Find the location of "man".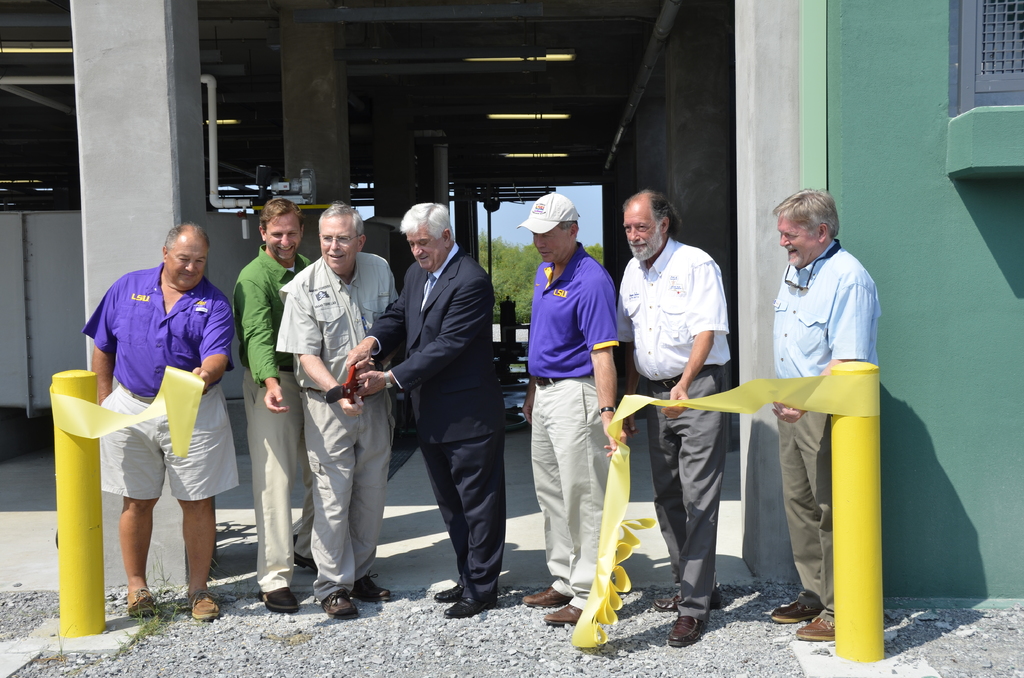
Location: rect(615, 189, 735, 649).
